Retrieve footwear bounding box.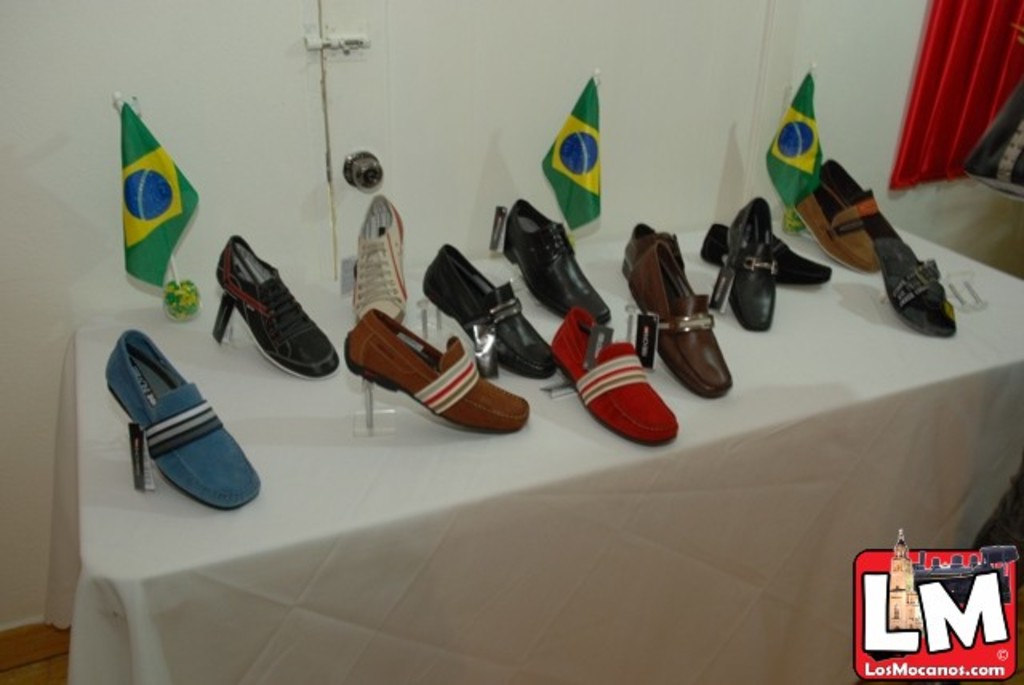
Bounding box: locate(549, 304, 677, 451).
